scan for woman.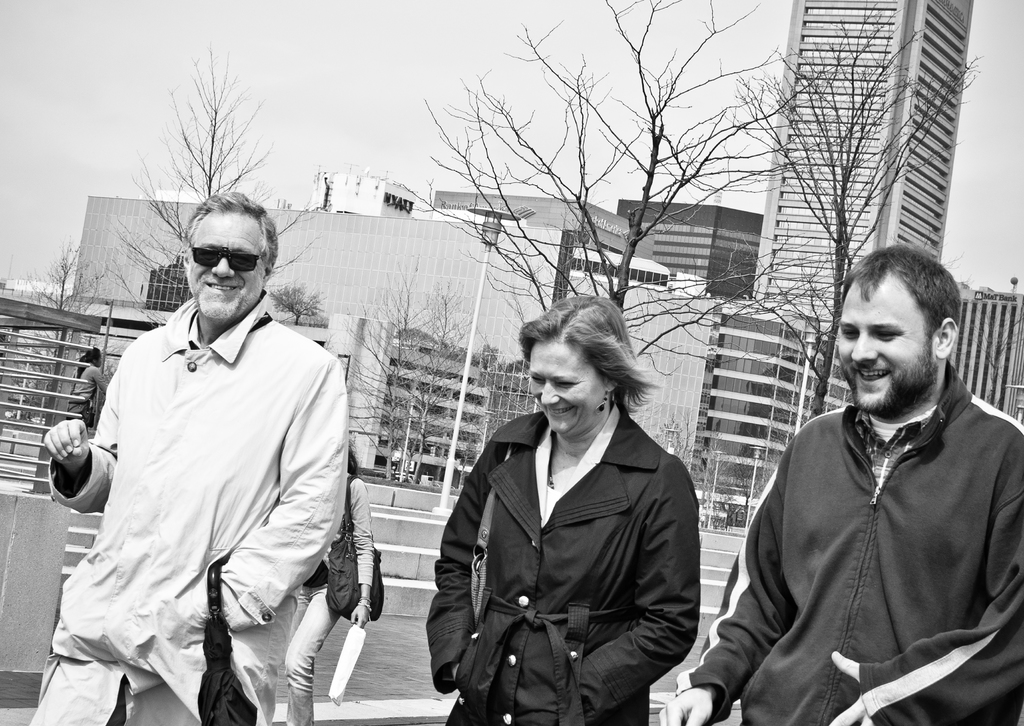
Scan result: [x1=66, y1=349, x2=111, y2=422].
